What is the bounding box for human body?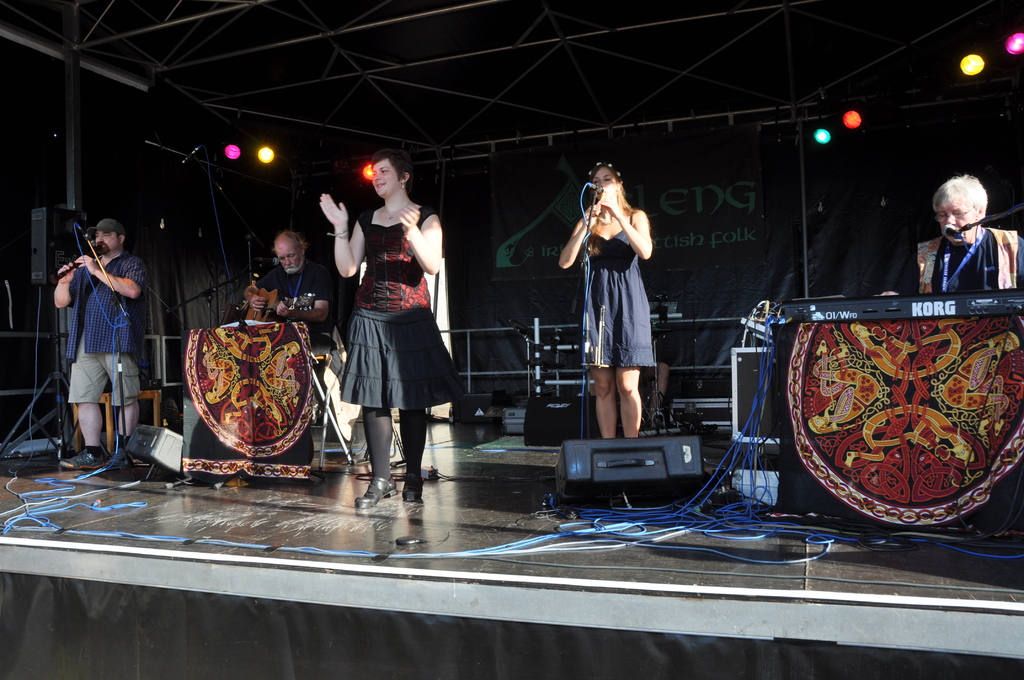
Rect(47, 207, 127, 464).
